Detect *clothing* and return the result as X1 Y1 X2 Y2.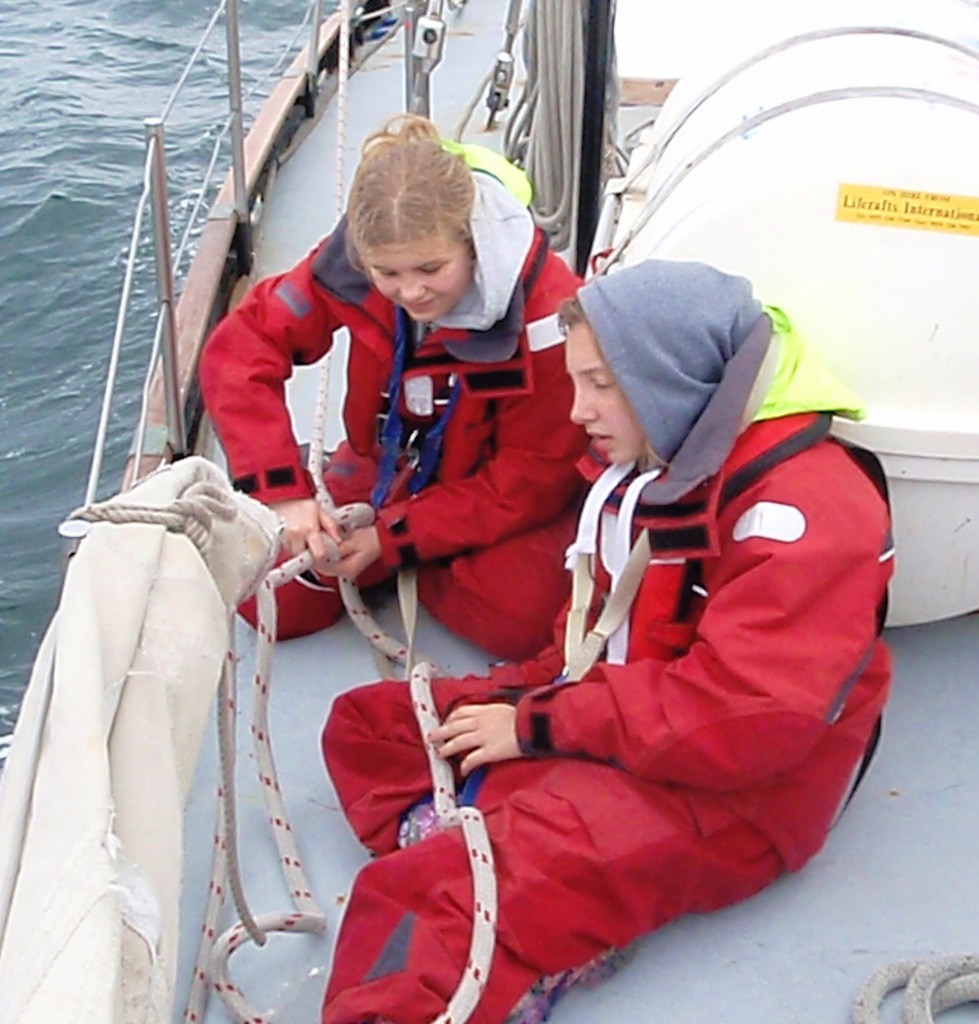
320 256 893 1023.
